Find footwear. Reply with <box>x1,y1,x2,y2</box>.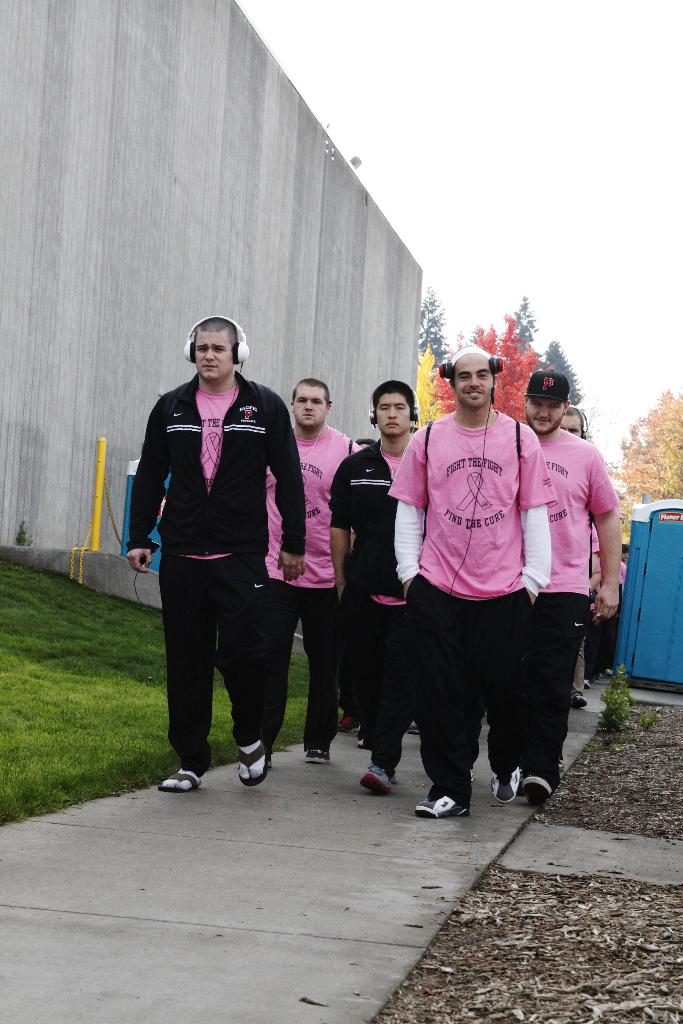
<box>226,719,283,798</box>.
